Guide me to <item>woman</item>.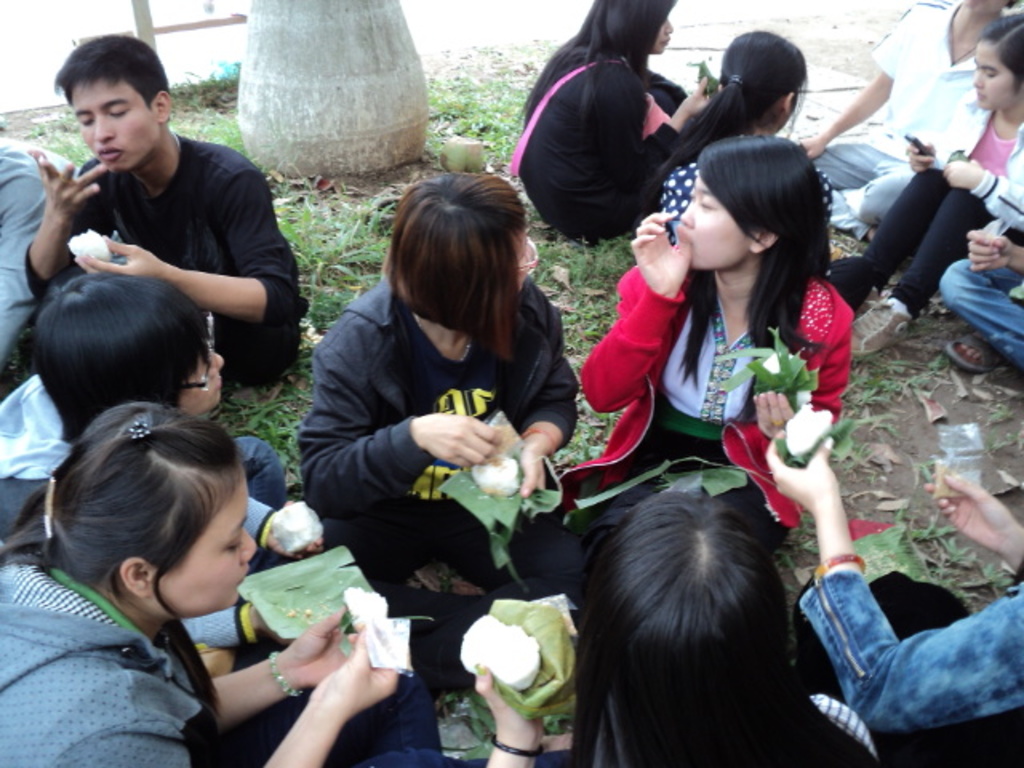
Guidance: 0 406 430 766.
